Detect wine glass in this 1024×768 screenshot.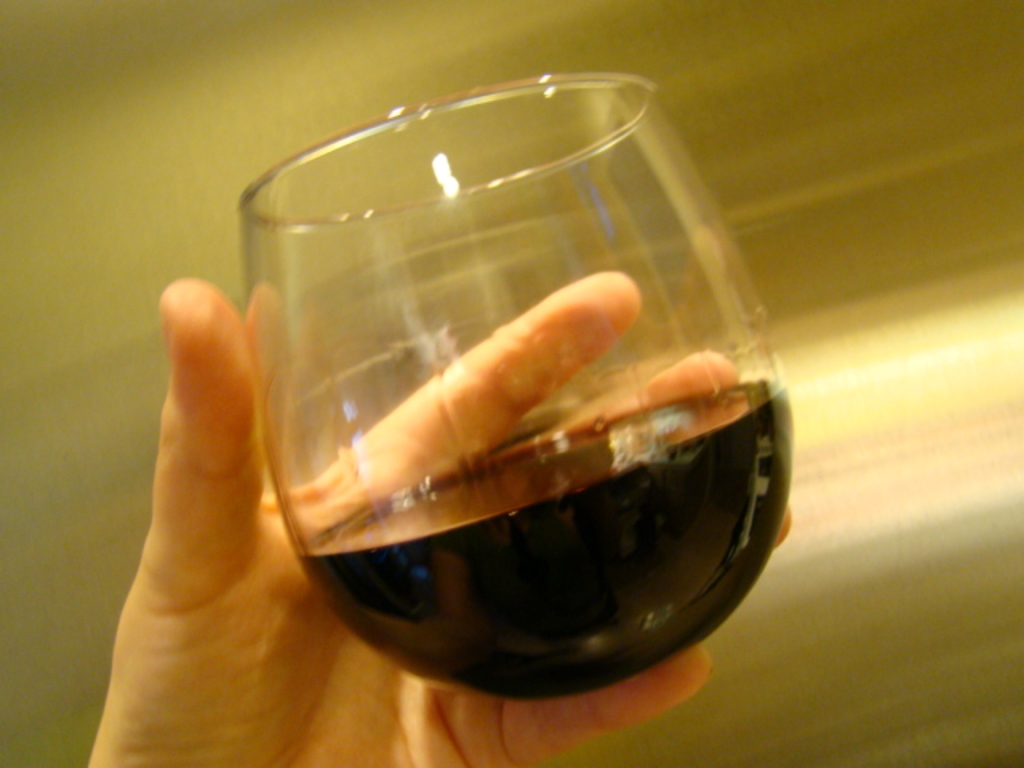
Detection: 237:72:794:701.
